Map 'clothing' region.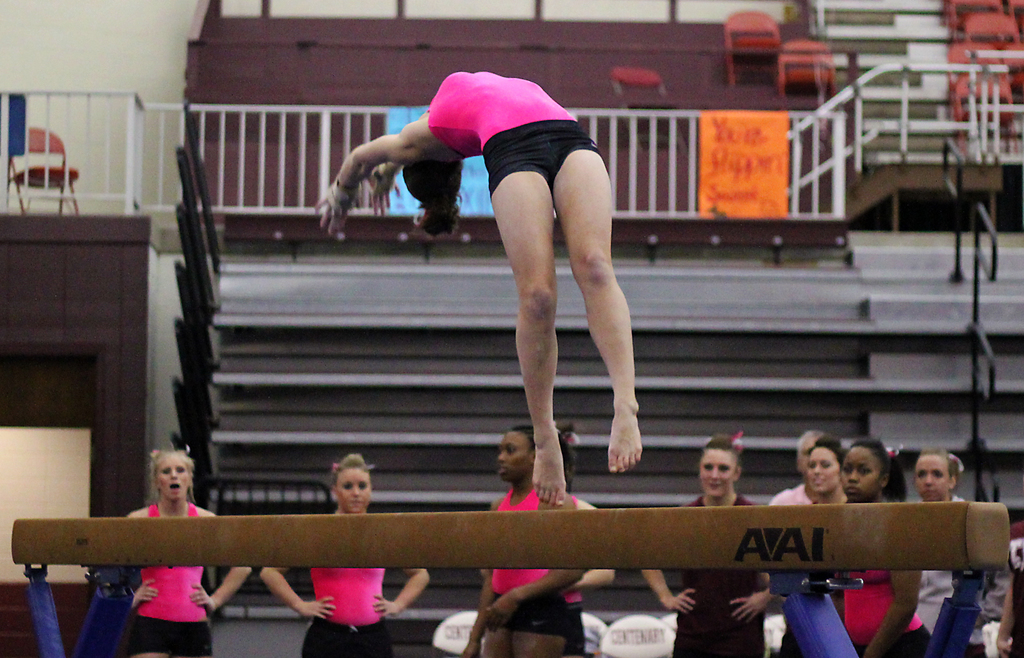
Mapped to box(150, 504, 201, 518).
